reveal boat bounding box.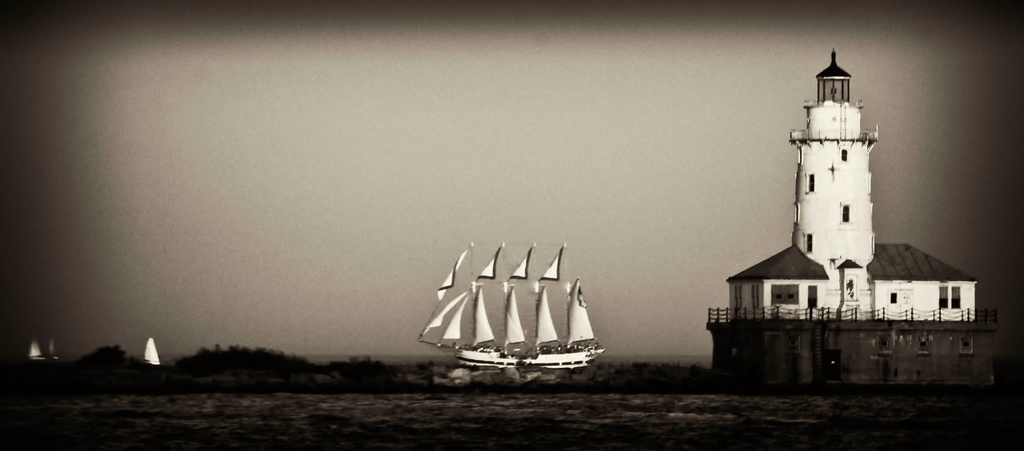
Revealed: 419 233 604 384.
